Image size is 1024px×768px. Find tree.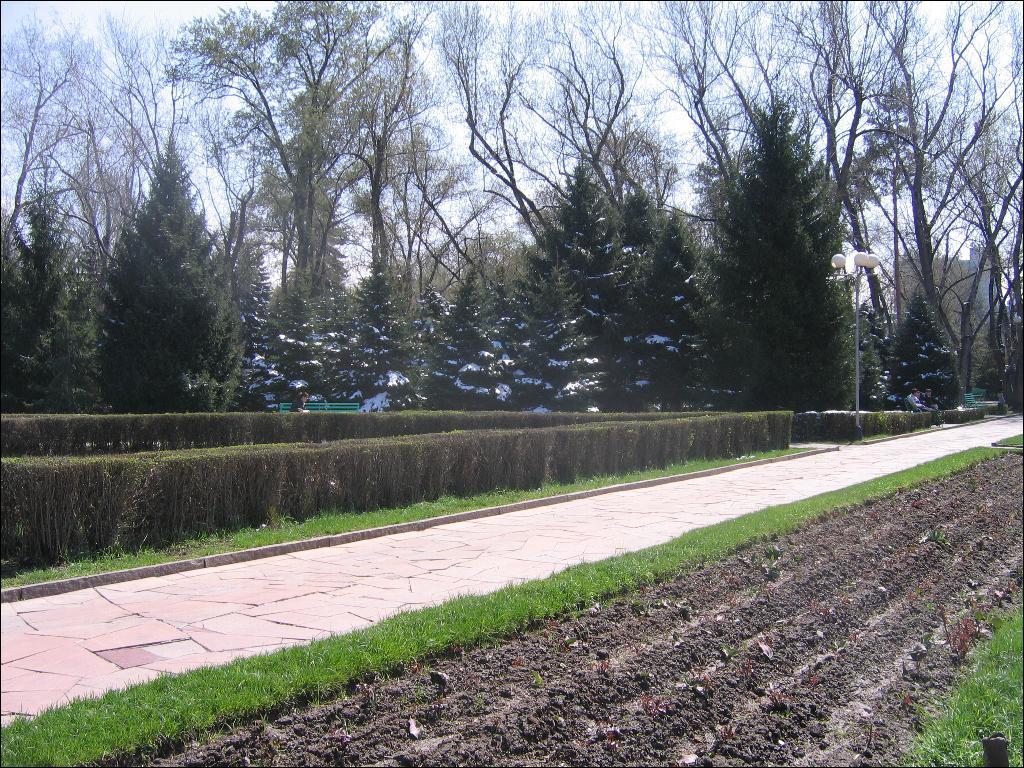
box(245, 271, 323, 406).
